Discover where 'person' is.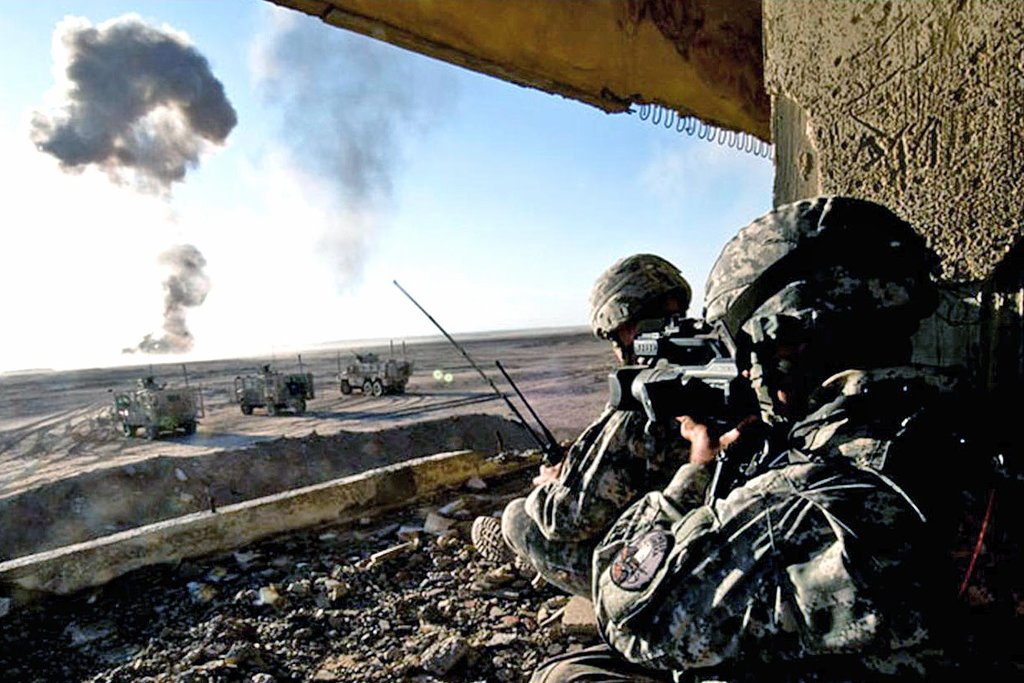
Discovered at box(510, 196, 1023, 682).
